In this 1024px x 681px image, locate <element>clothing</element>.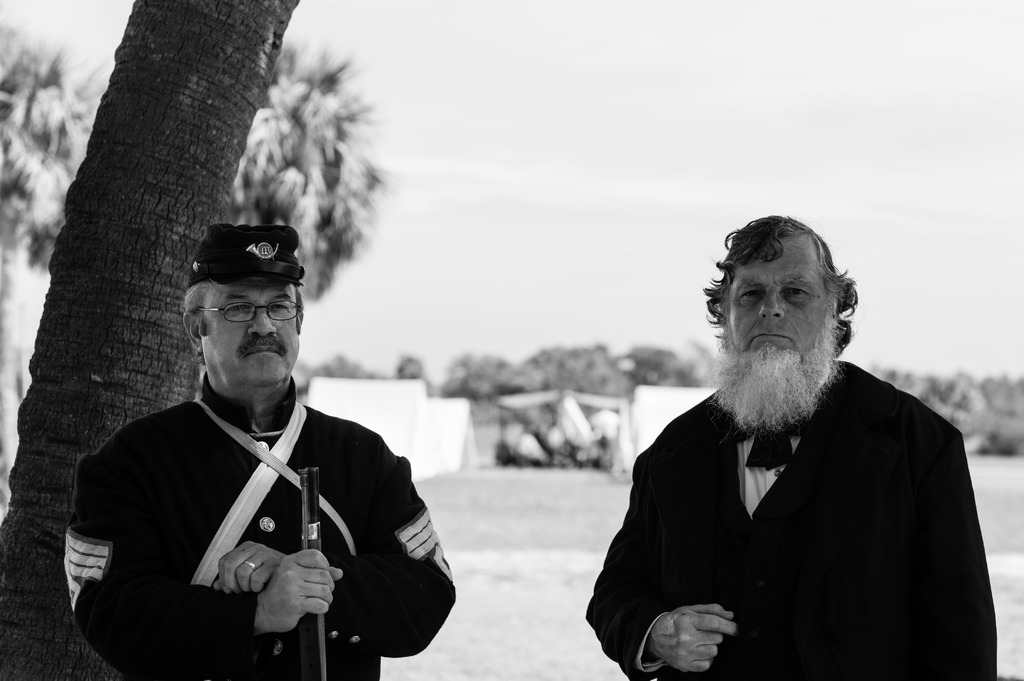
Bounding box: [65, 378, 462, 680].
